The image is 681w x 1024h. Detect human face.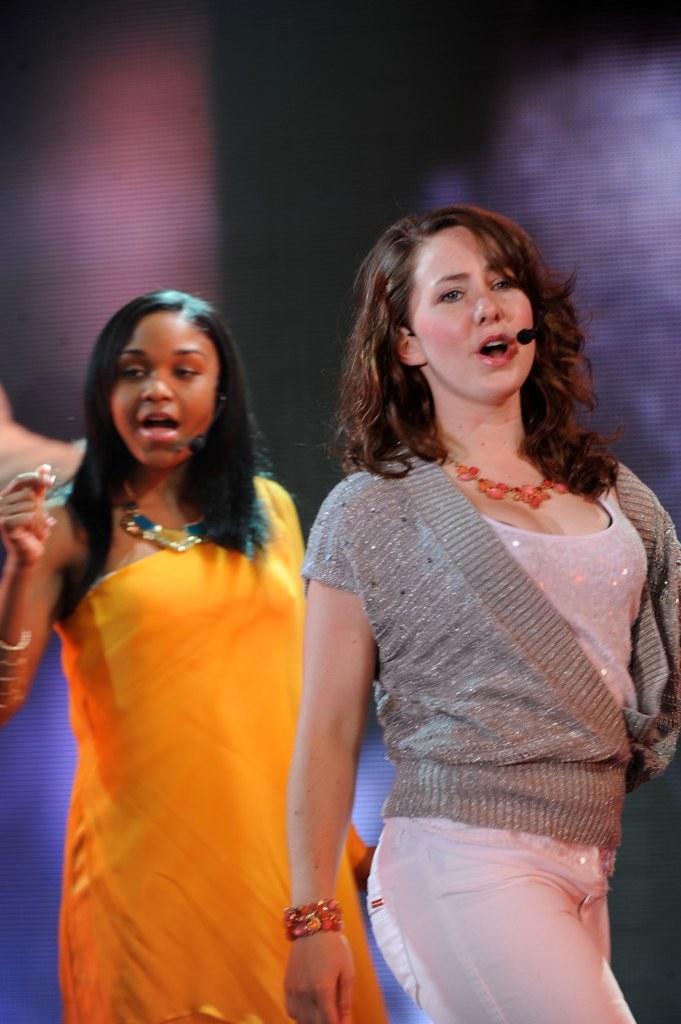
Detection: [x1=404, y1=226, x2=532, y2=405].
